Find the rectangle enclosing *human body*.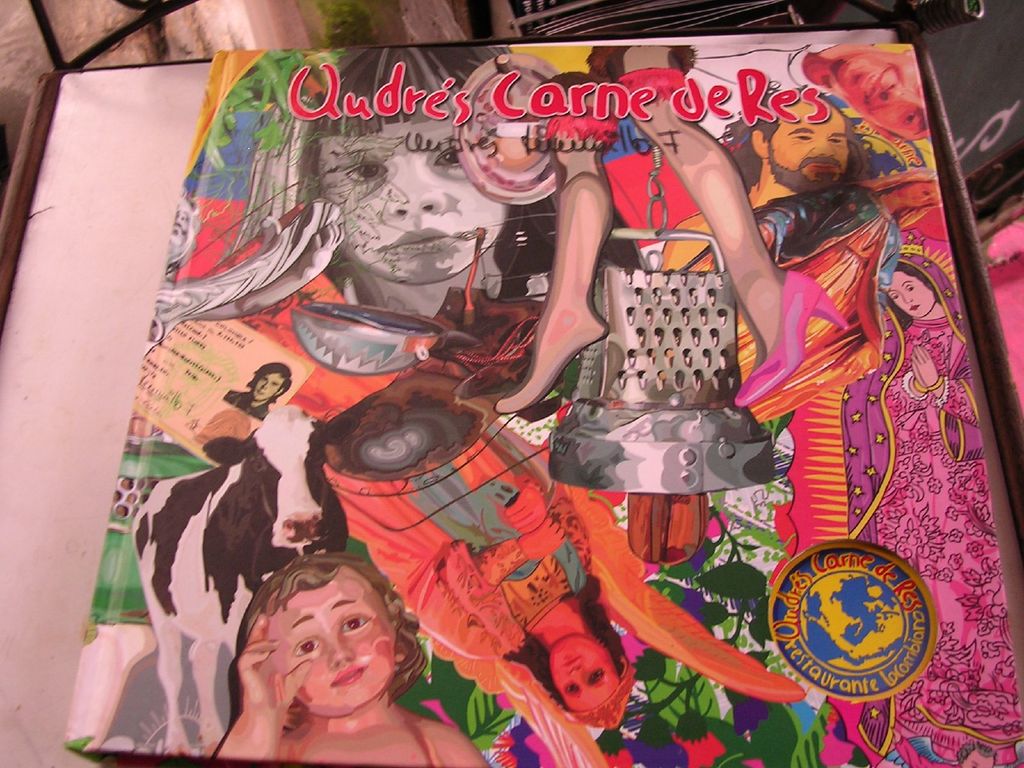
[815,298,1020,767].
